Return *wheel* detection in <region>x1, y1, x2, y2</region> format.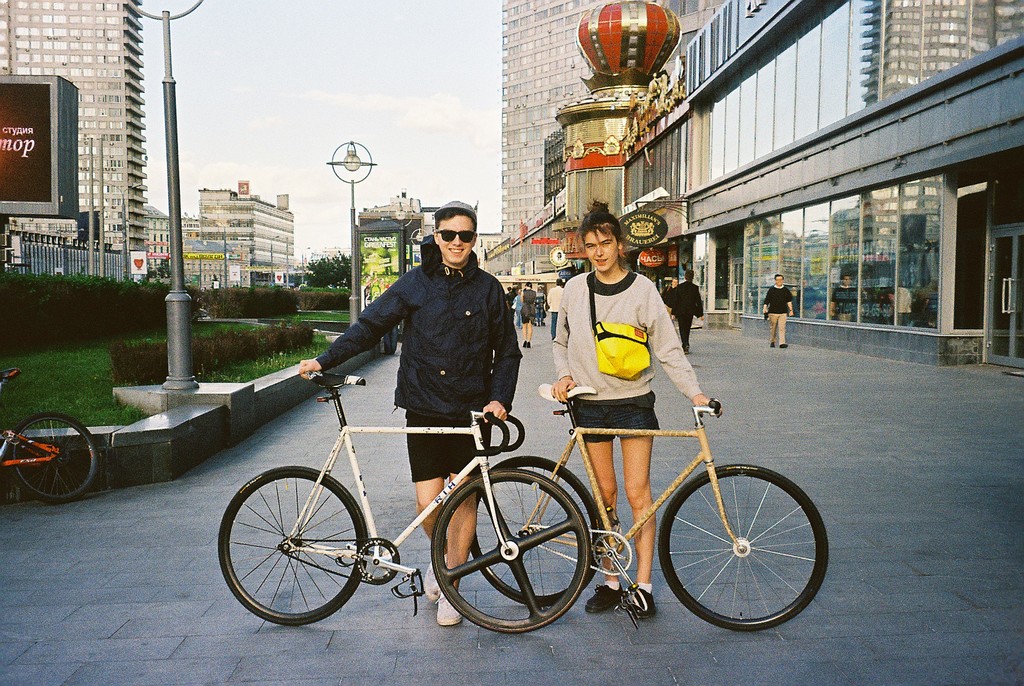
<region>12, 427, 83, 508</region>.
